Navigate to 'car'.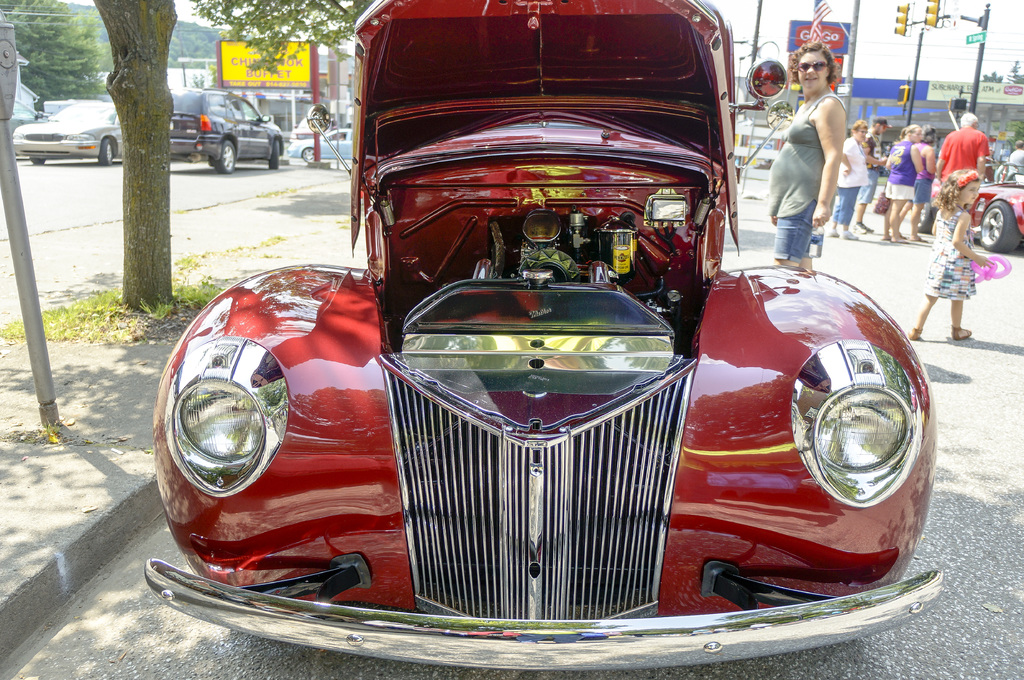
Navigation target: bbox(19, 97, 118, 168).
